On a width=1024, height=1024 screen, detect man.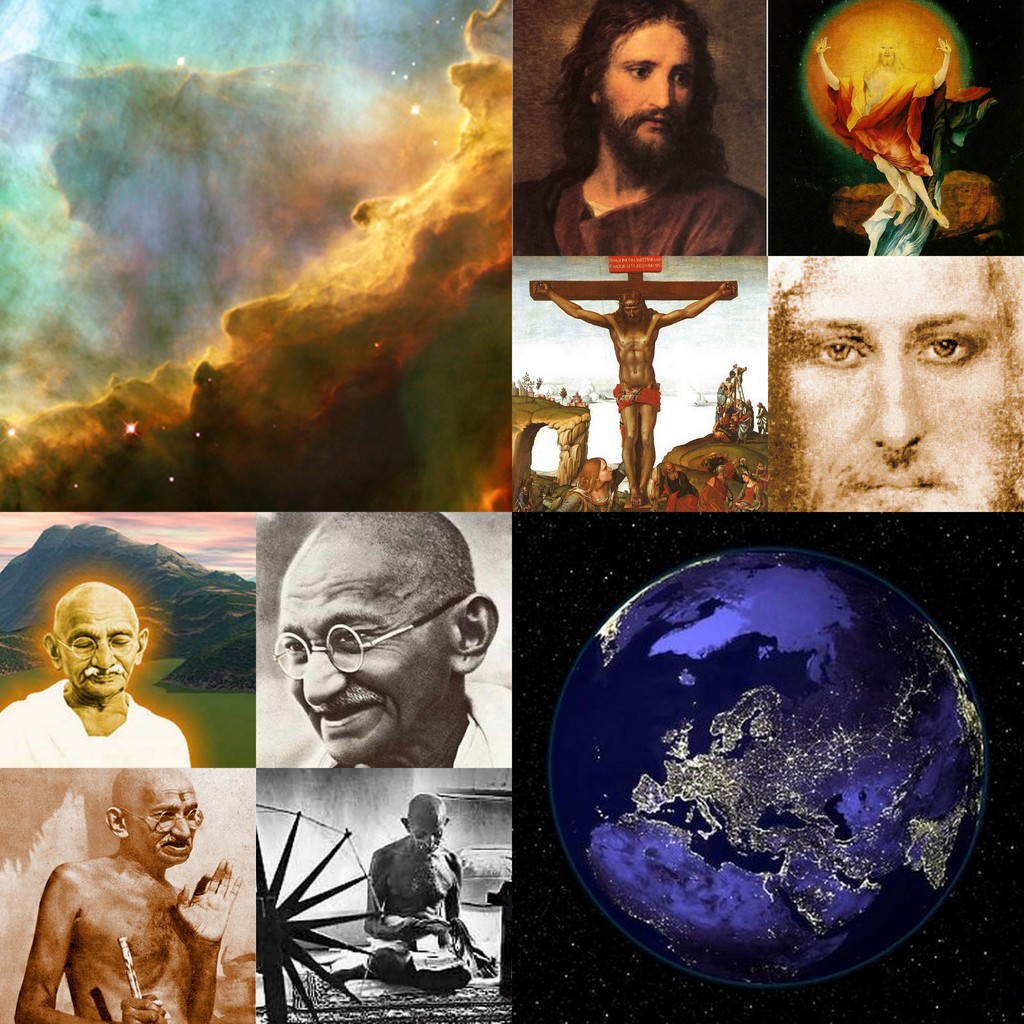
Rect(540, 285, 734, 509).
